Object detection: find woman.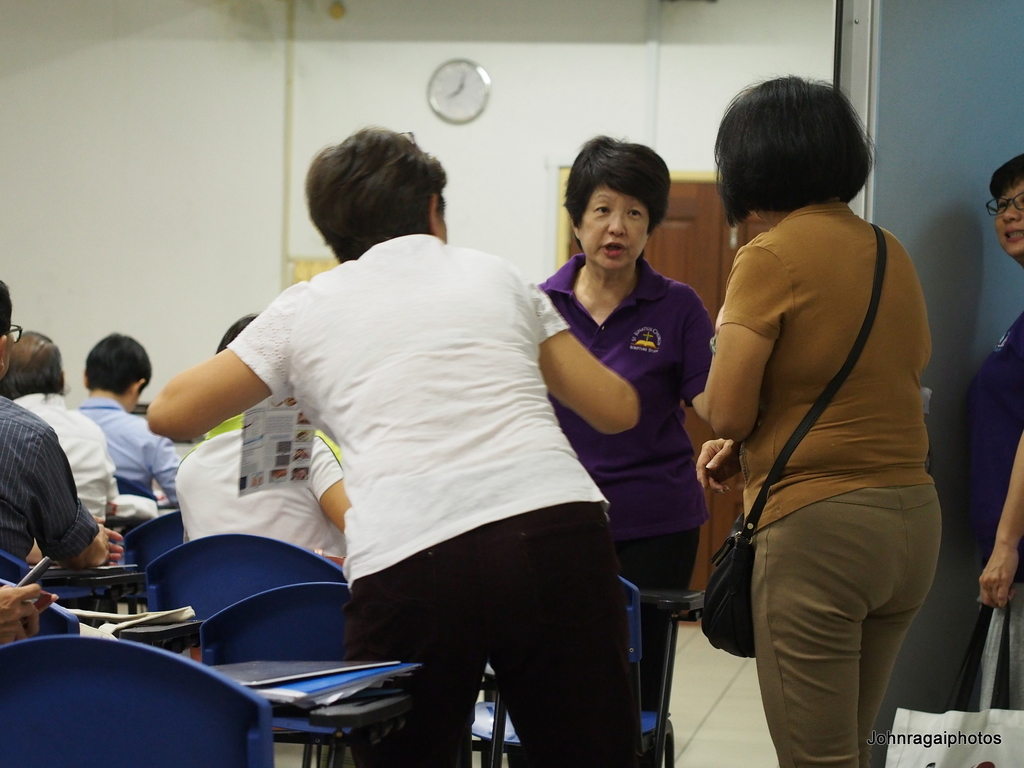
144, 124, 646, 766.
